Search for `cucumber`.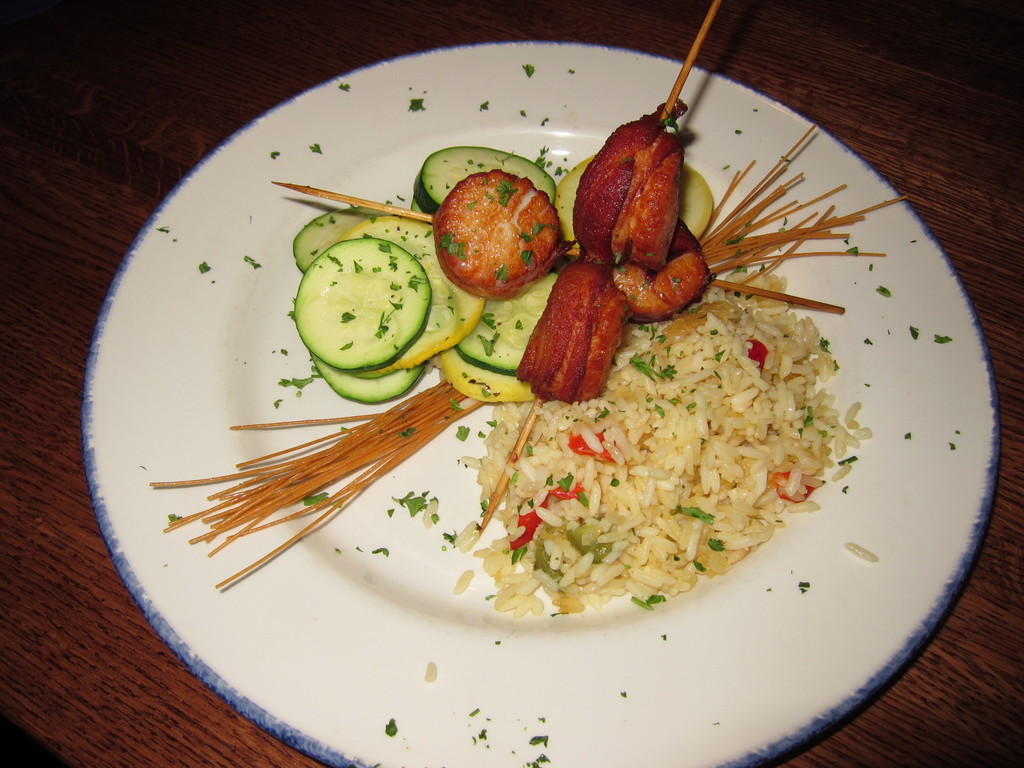
Found at (x1=290, y1=147, x2=559, y2=405).
